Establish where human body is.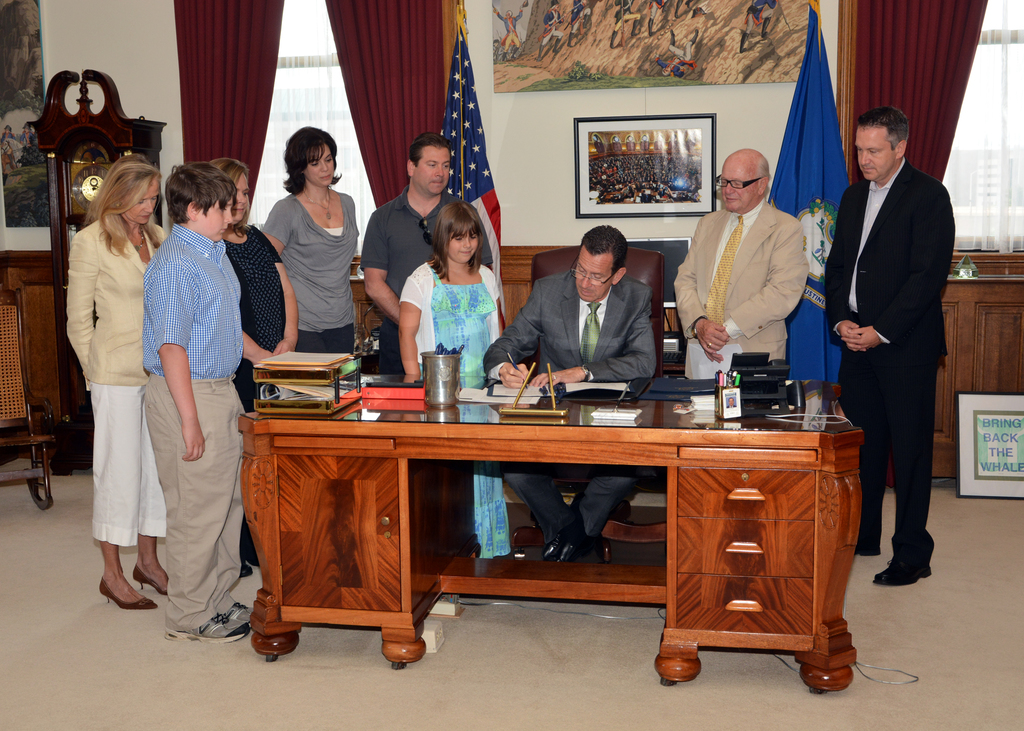
Established at 356, 188, 495, 373.
